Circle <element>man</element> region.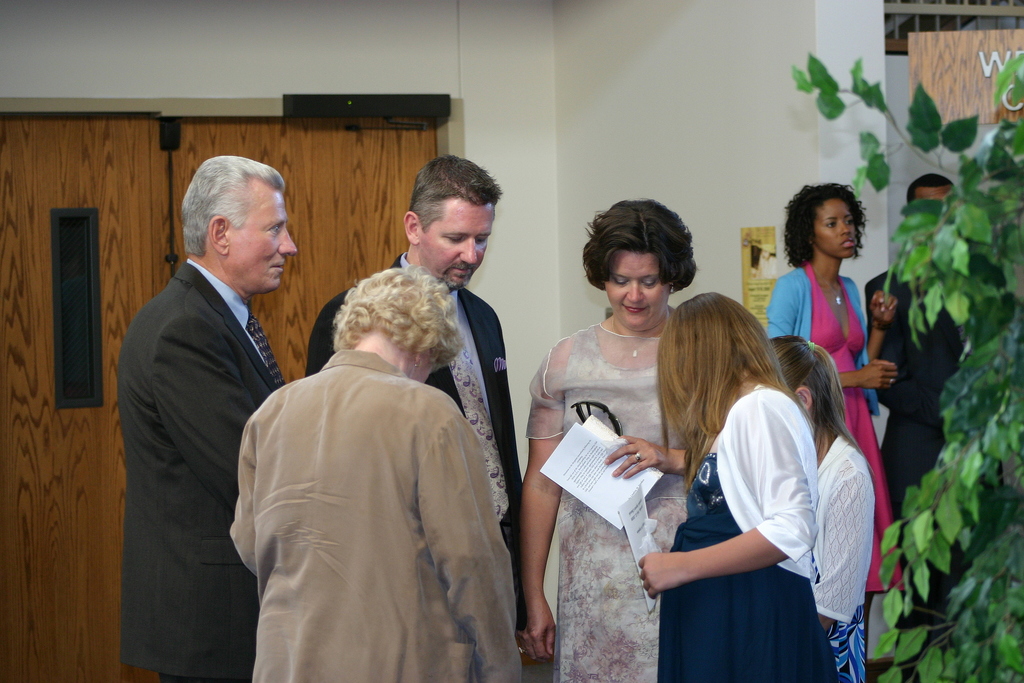
Region: 106, 144, 317, 668.
